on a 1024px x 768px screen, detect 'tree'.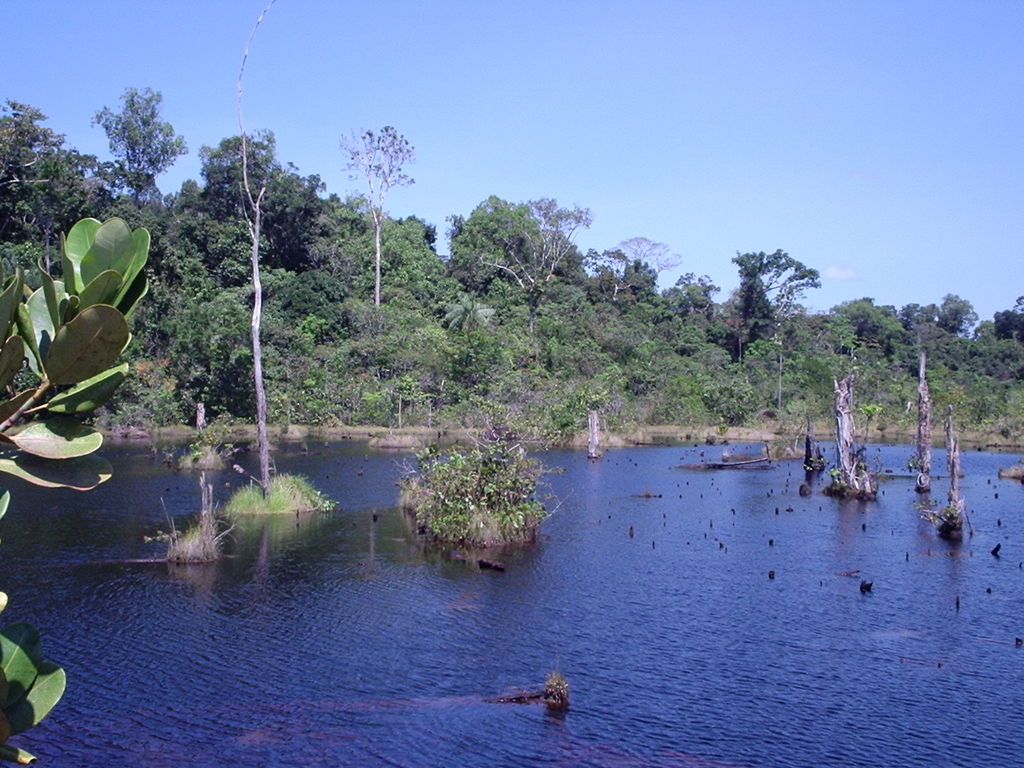
select_region(597, 236, 688, 293).
